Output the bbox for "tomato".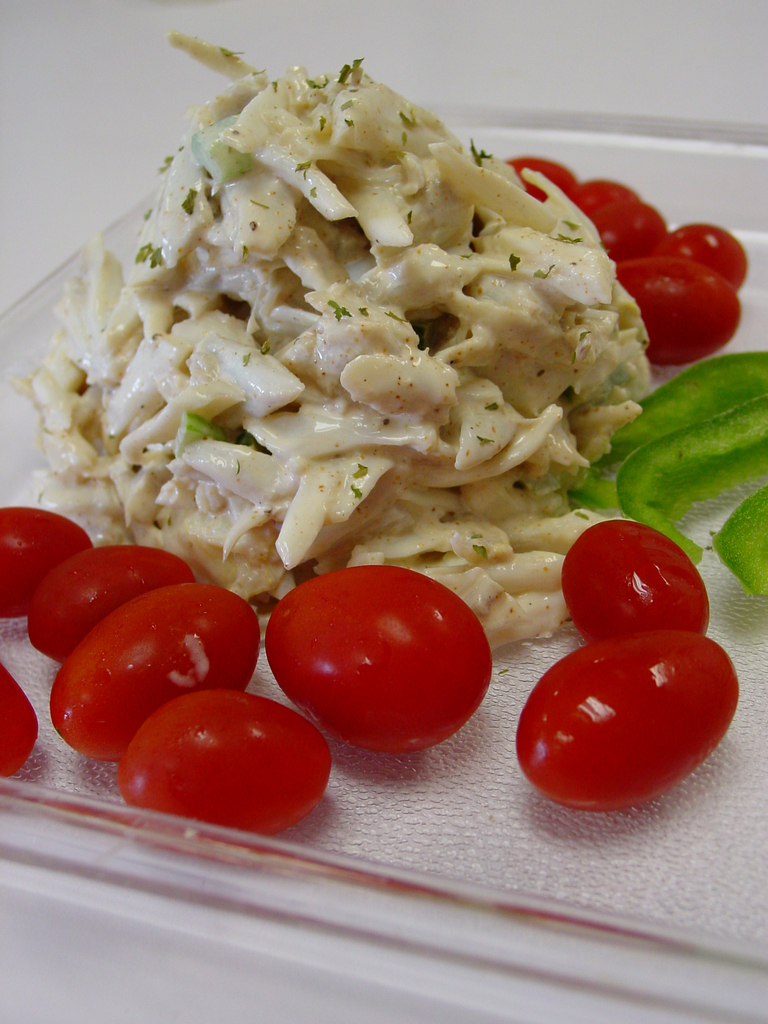
x1=604 y1=256 x2=747 y2=368.
